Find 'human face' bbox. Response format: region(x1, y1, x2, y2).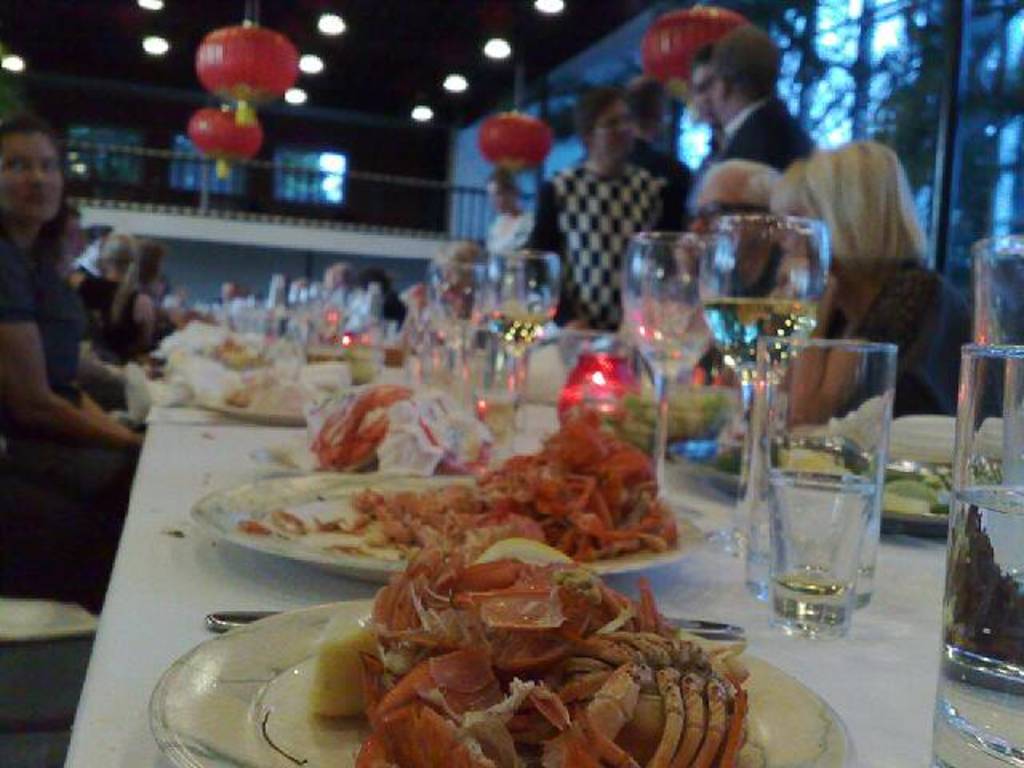
region(774, 211, 819, 262).
